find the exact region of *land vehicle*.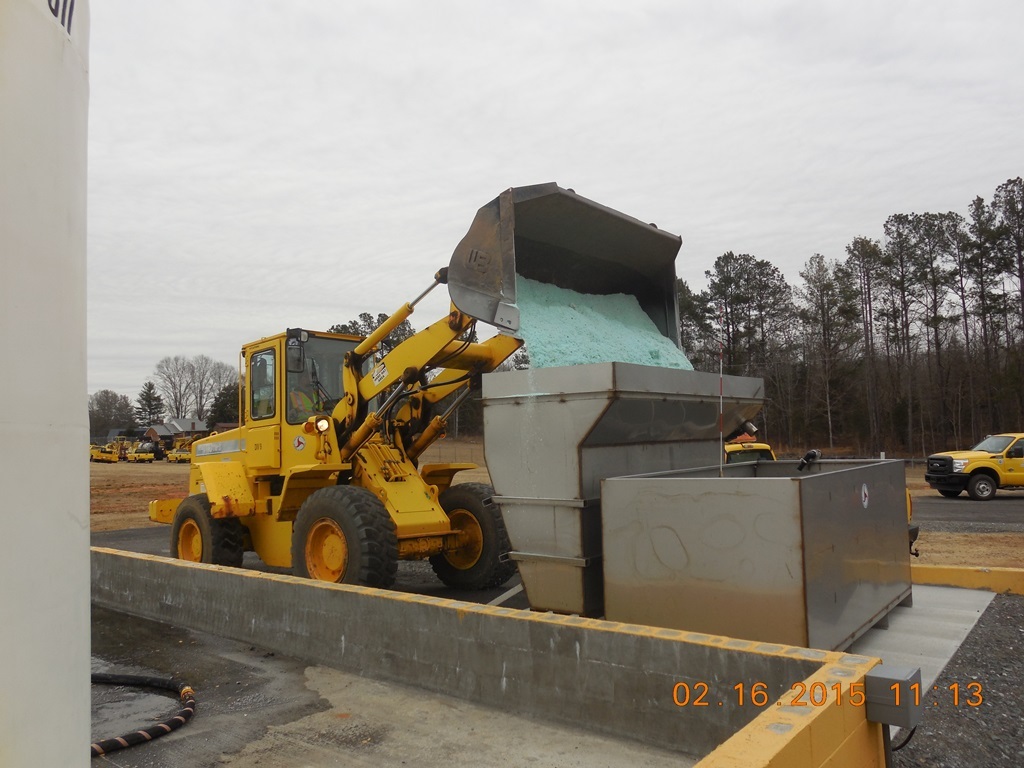
Exact region: 168, 450, 192, 467.
